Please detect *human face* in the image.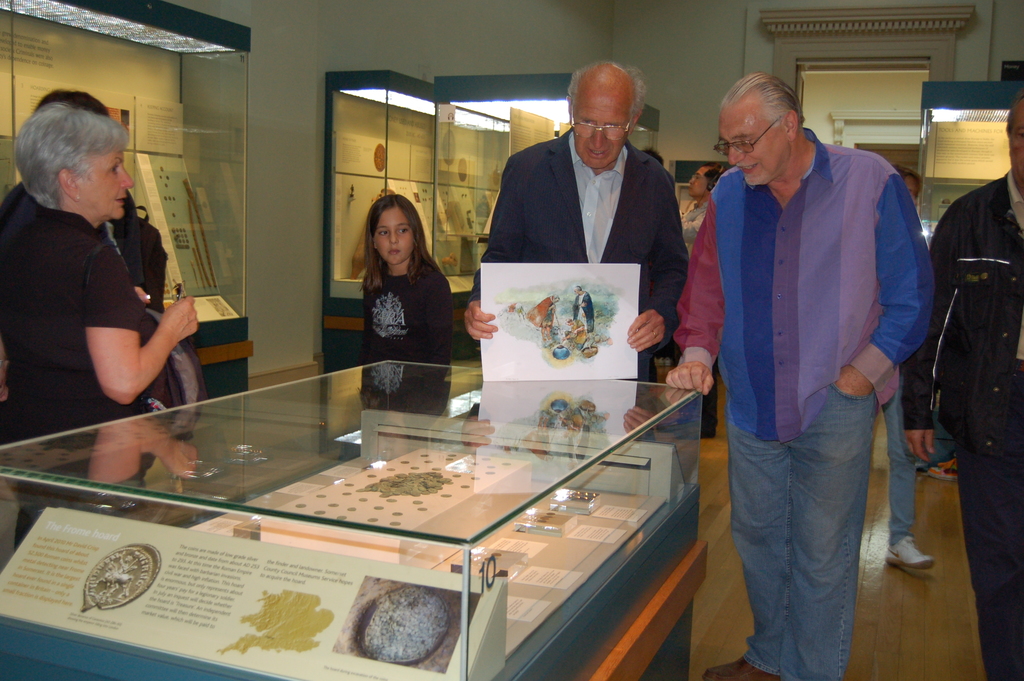
region(575, 81, 627, 170).
